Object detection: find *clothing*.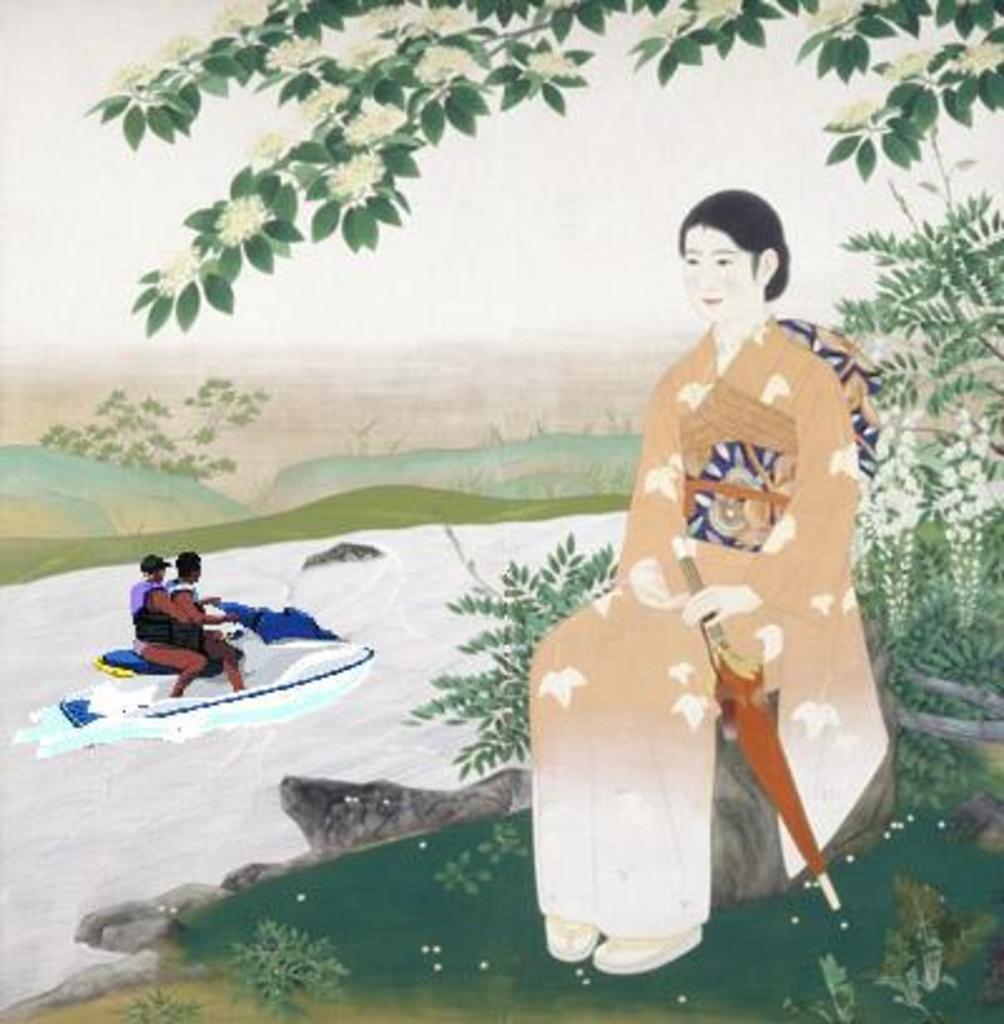
BBox(570, 294, 886, 914).
